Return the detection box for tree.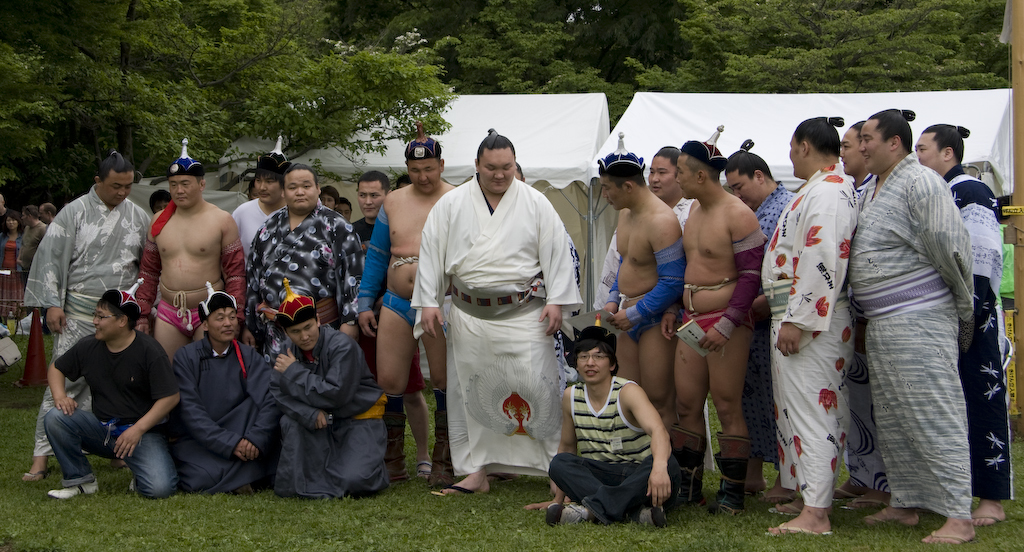
region(0, 0, 465, 201).
